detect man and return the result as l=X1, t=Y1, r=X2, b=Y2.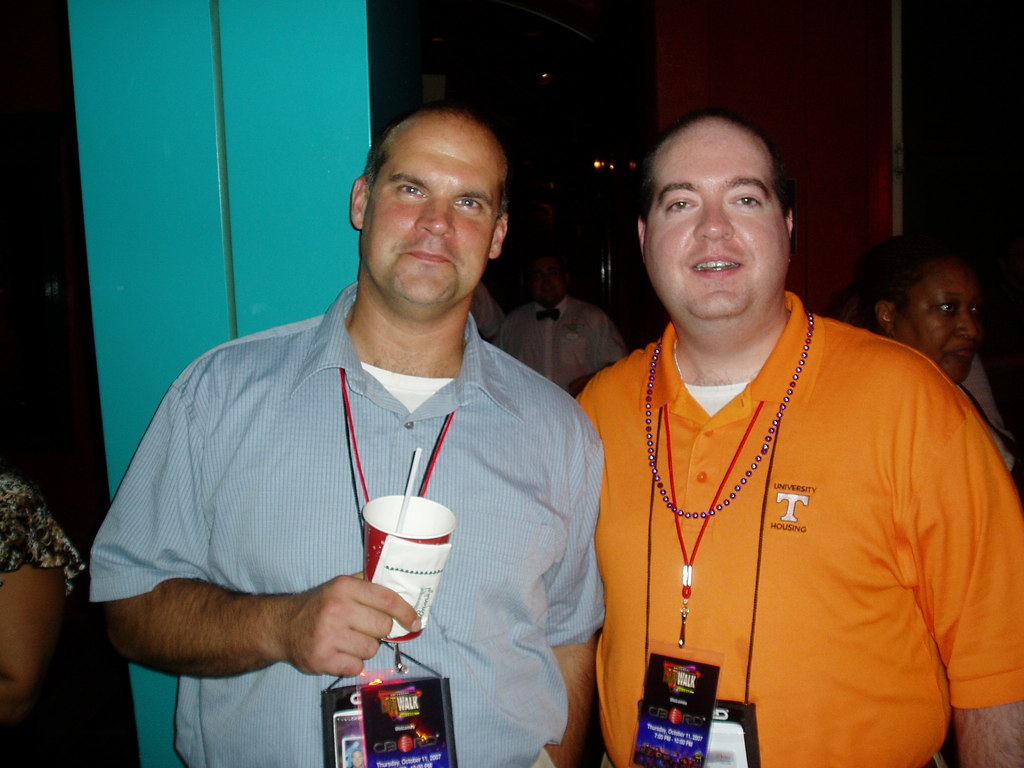
l=495, t=250, r=634, b=394.
